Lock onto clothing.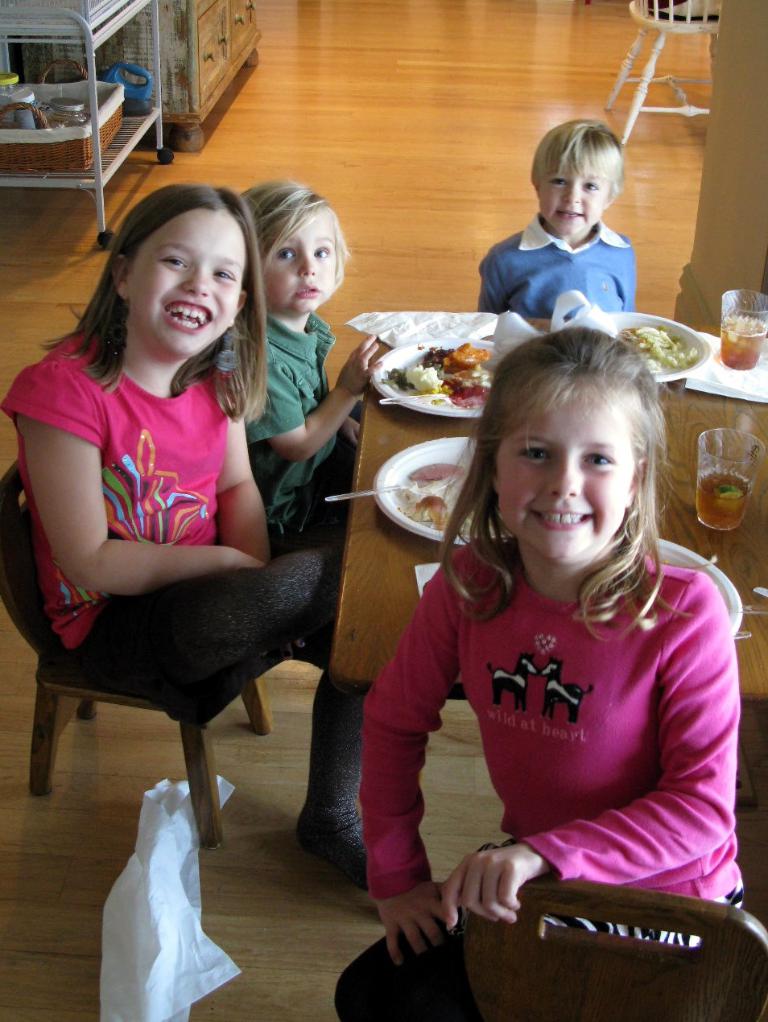
Locked: [x1=480, y1=214, x2=638, y2=319].
